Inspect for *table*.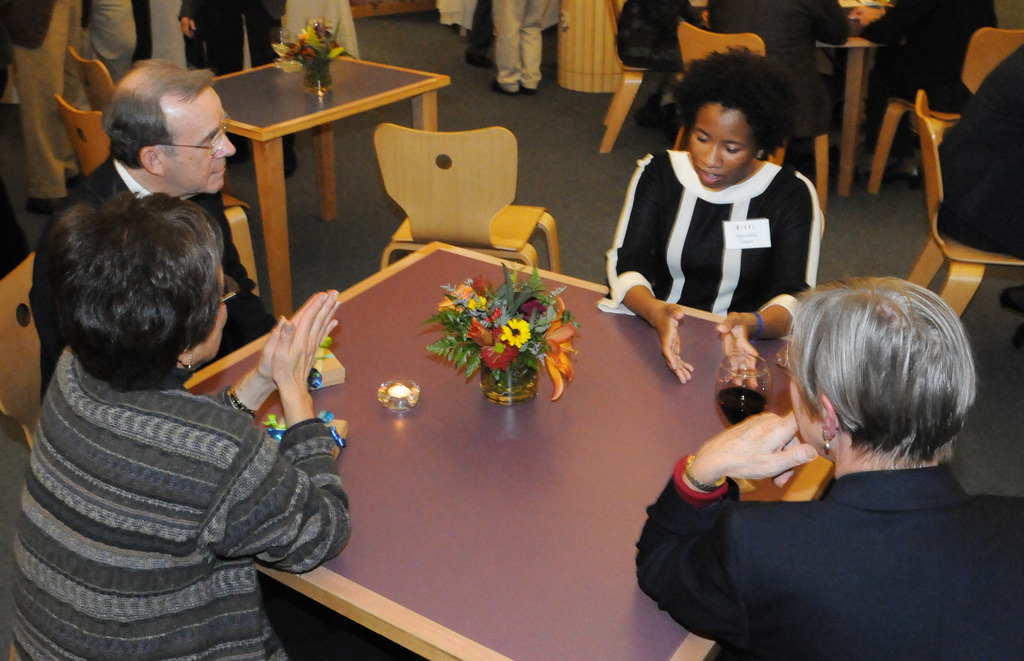
Inspection: x1=181, y1=236, x2=836, y2=660.
